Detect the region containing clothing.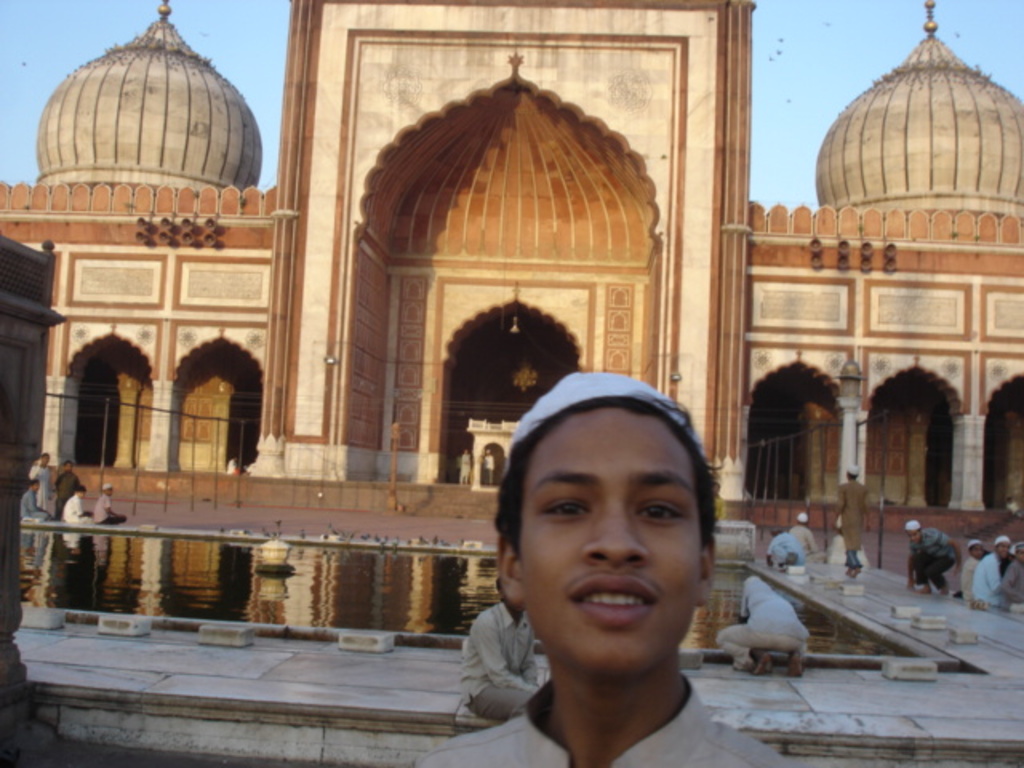
region(414, 670, 797, 766).
